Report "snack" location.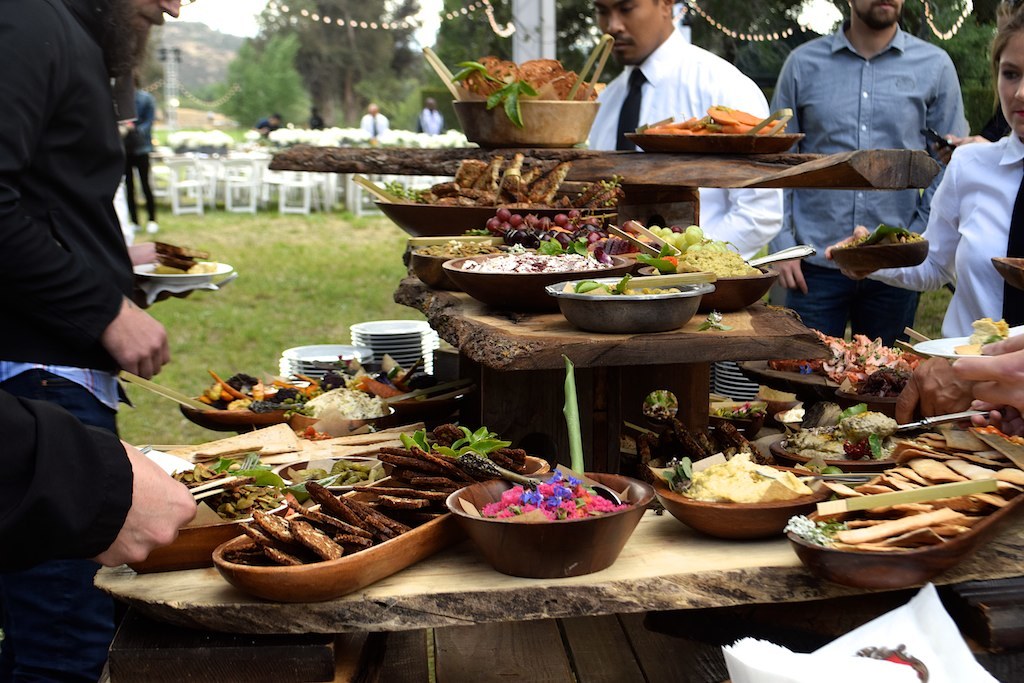
Report: bbox(392, 152, 615, 212).
